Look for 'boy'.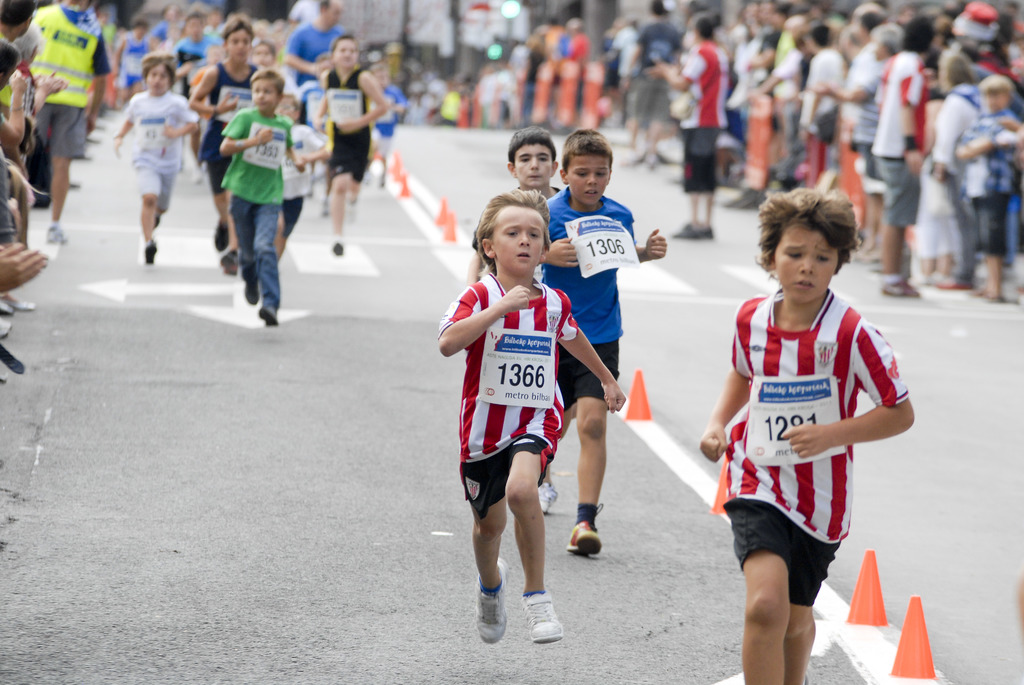
Found: <bbox>958, 74, 1021, 302</bbox>.
